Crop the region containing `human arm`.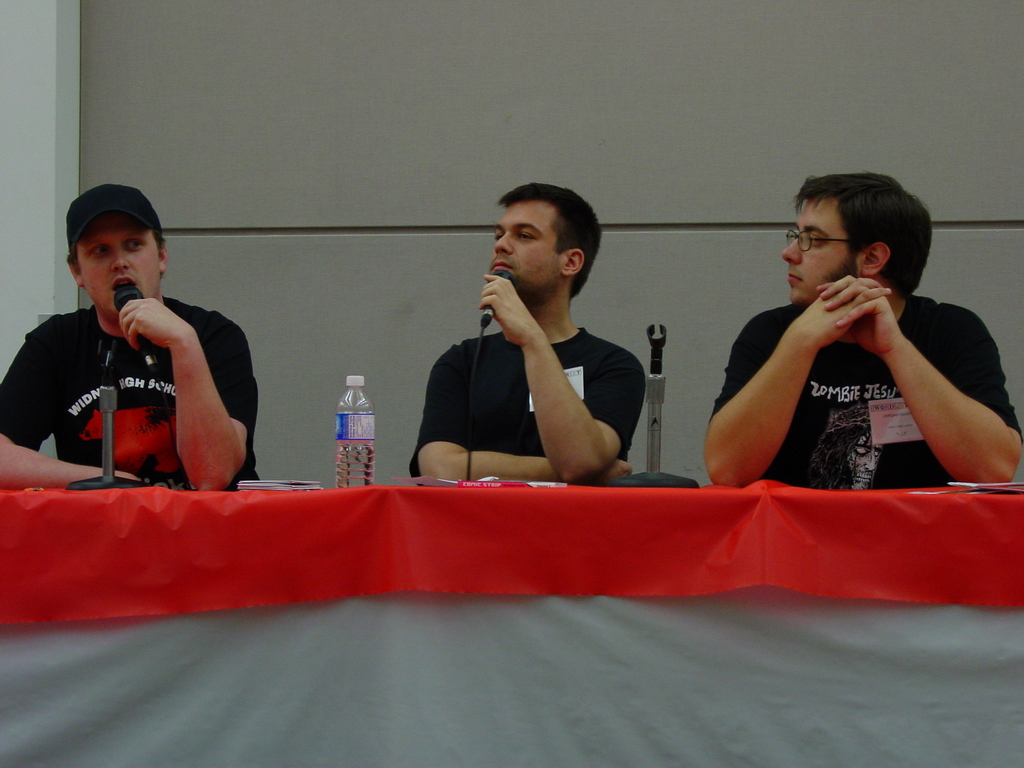
Crop region: select_region(0, 327, 132, 481).
